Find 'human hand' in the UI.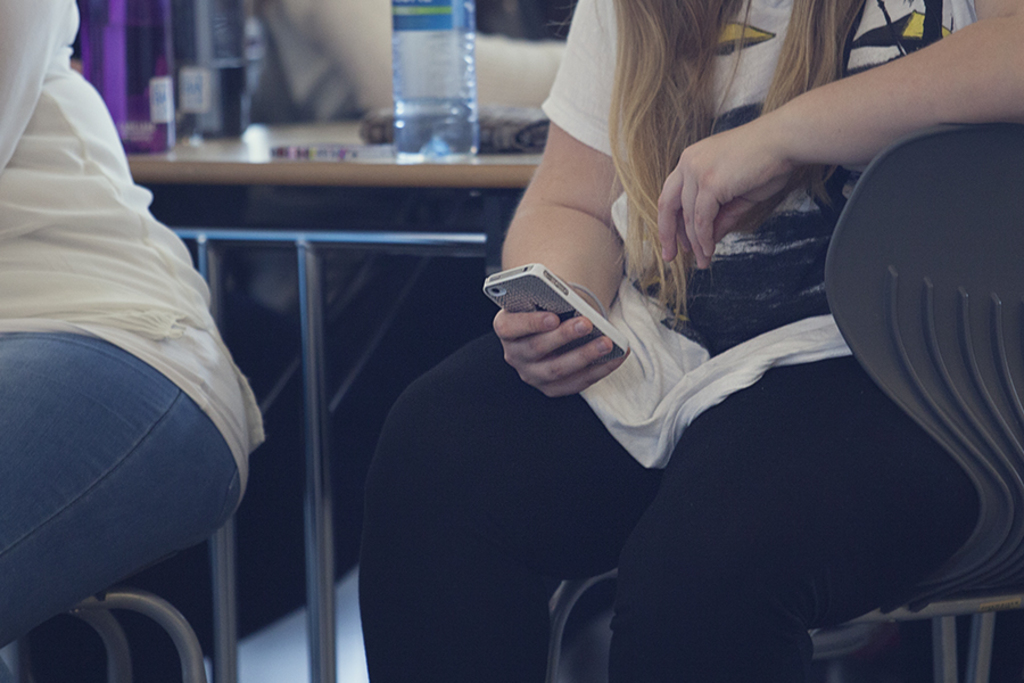
UI element at [492,250,635,405].
